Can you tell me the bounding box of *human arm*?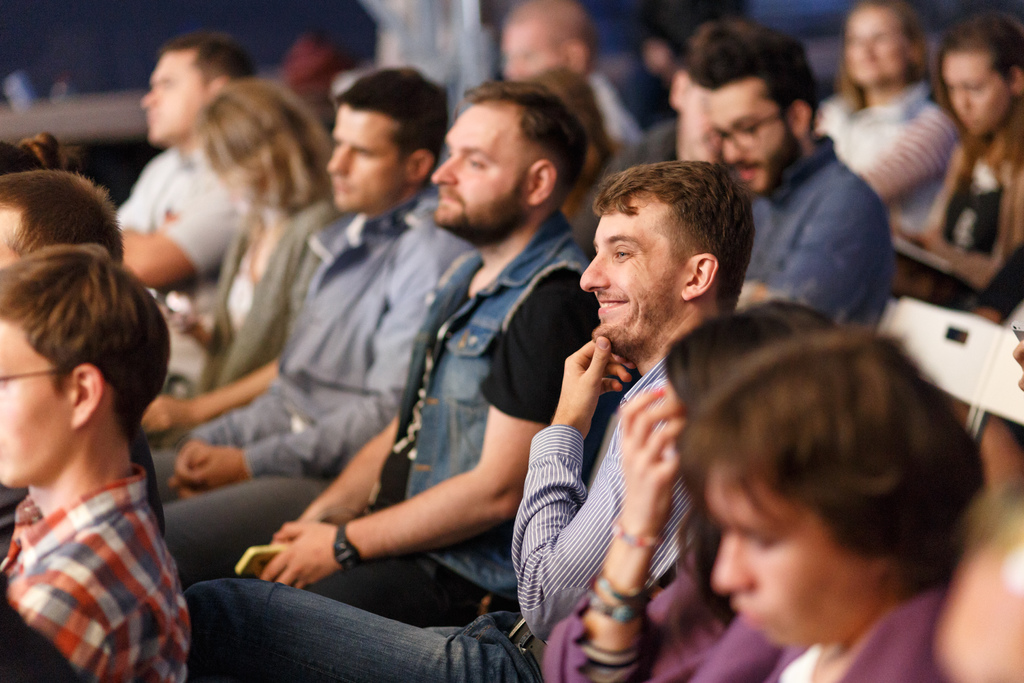
{"left": 514, "top": 340, "right": 682, "bottom": 635}.
